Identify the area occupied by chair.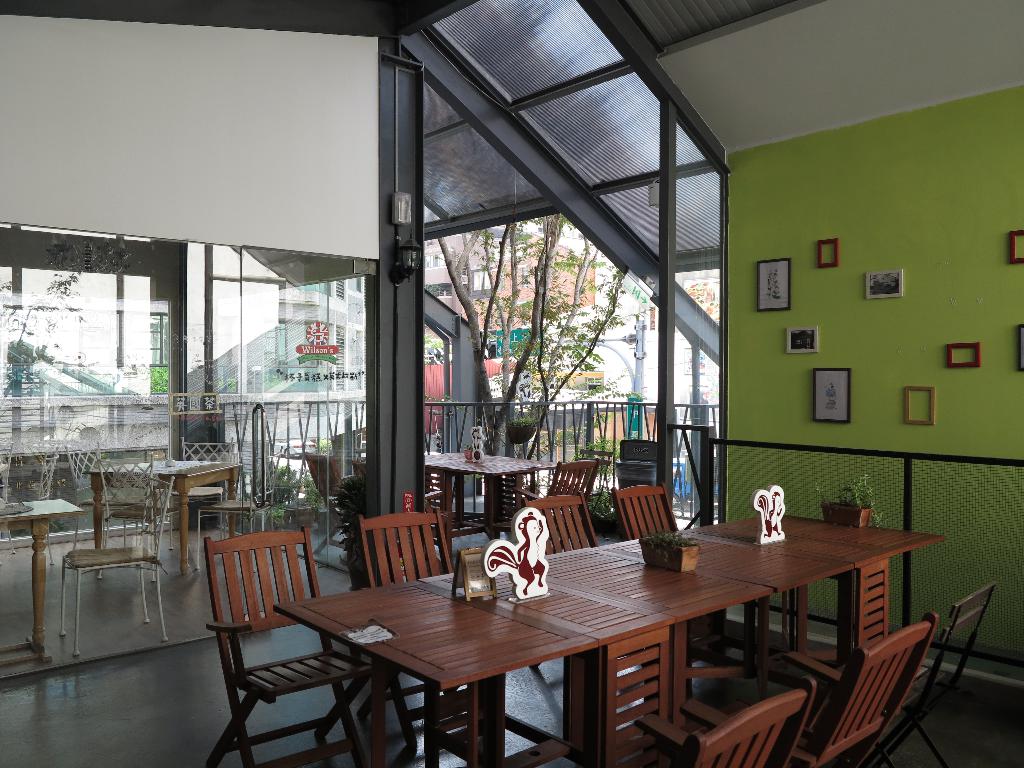
Area: select_region(198, 516, 367, 763).
